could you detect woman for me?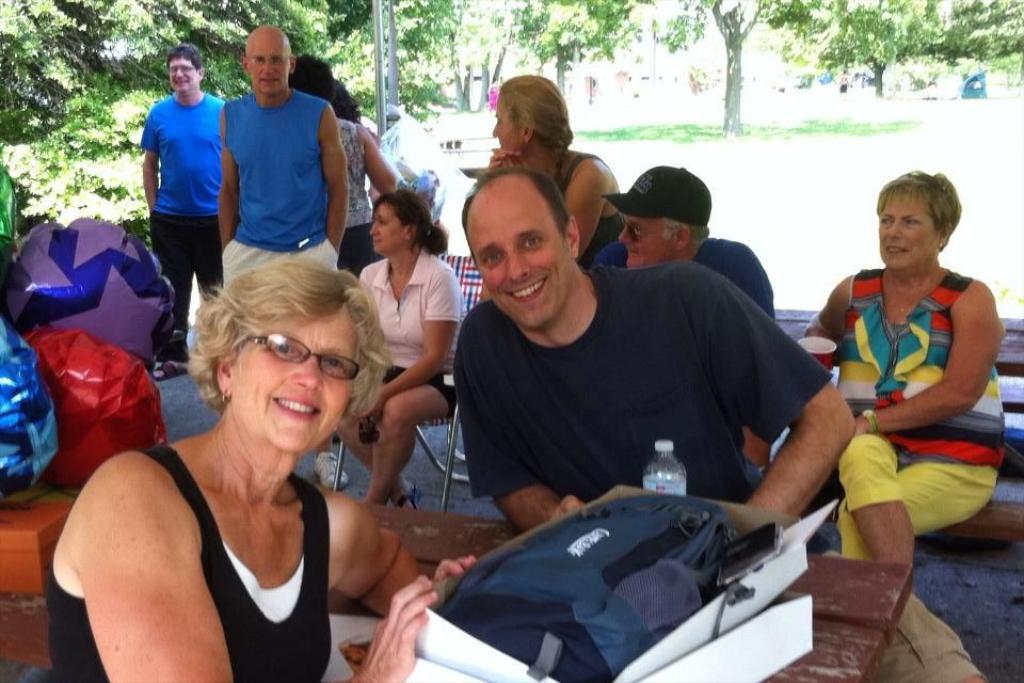
Detection result: Rect(279, 50, 405, 281).
